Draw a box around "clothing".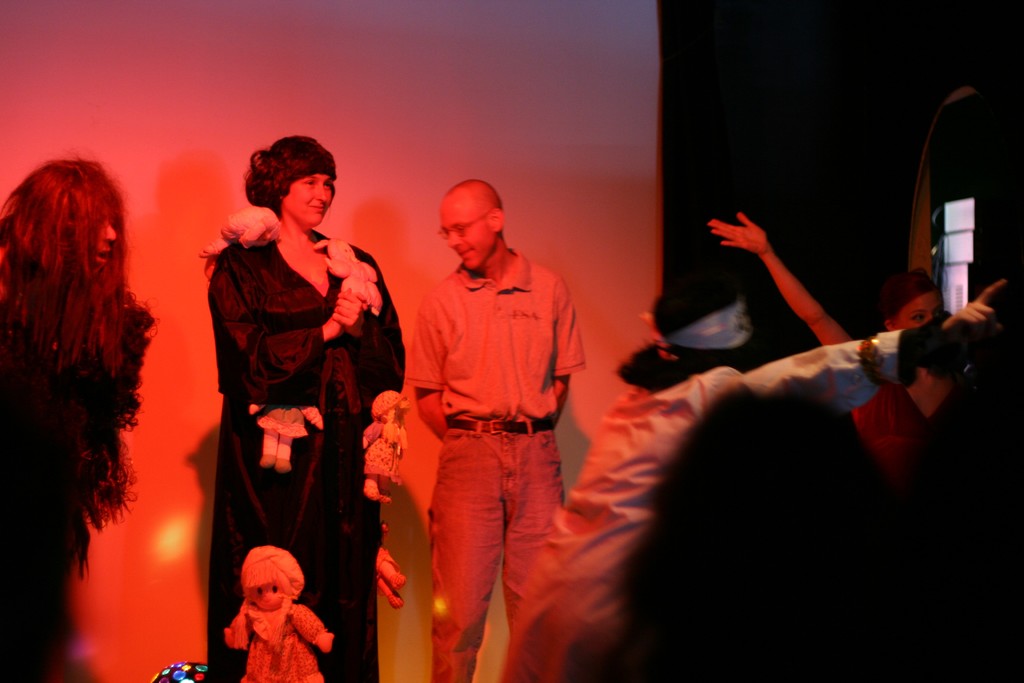
{"x1": 398, "y1": 245, "x2": 586, "y2": 682}.
